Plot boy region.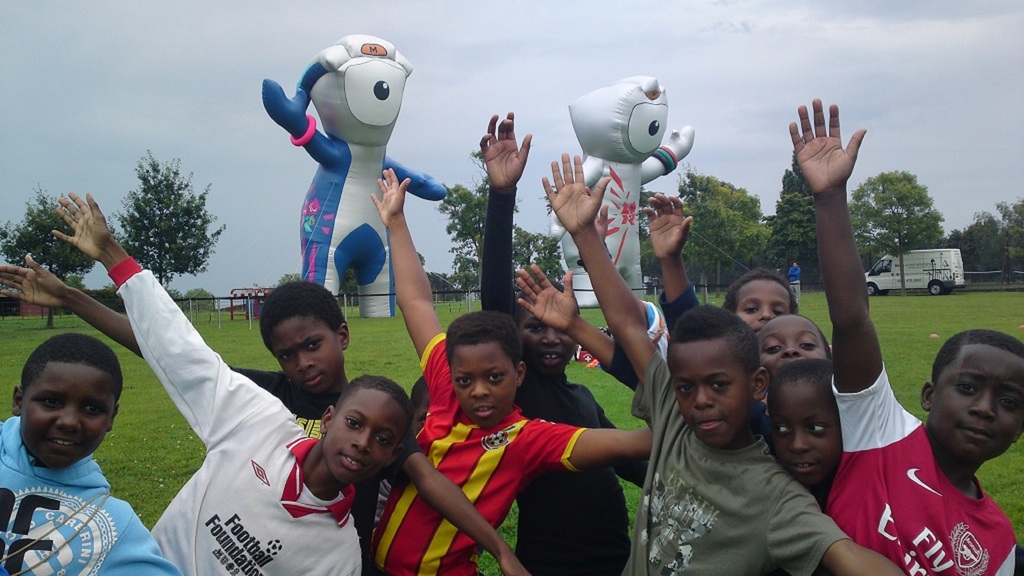
Plotted at [372, 161, 659, 575].
